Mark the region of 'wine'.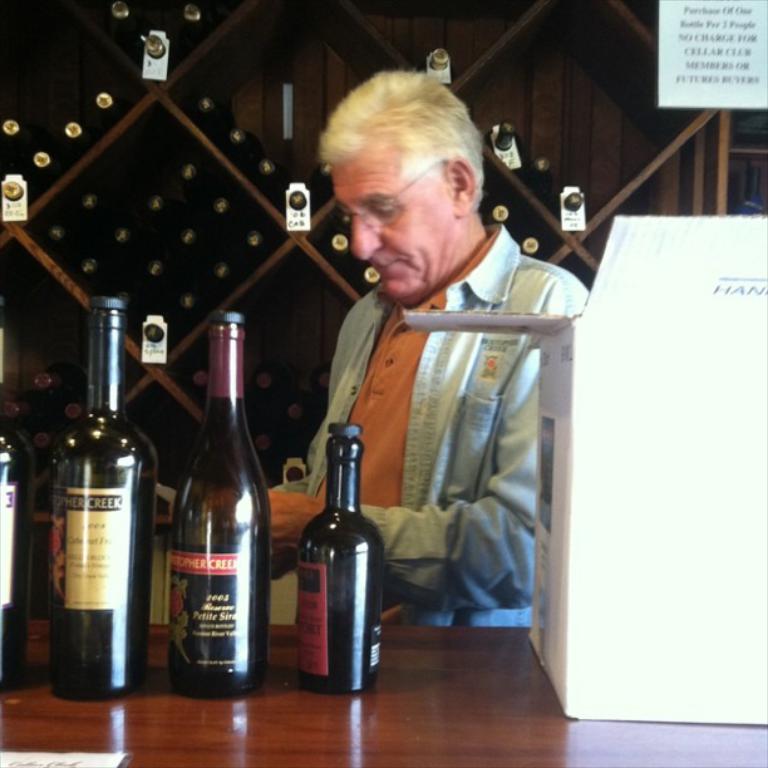
Region: (x1=44, y1=297, x2=154, y2=705).
